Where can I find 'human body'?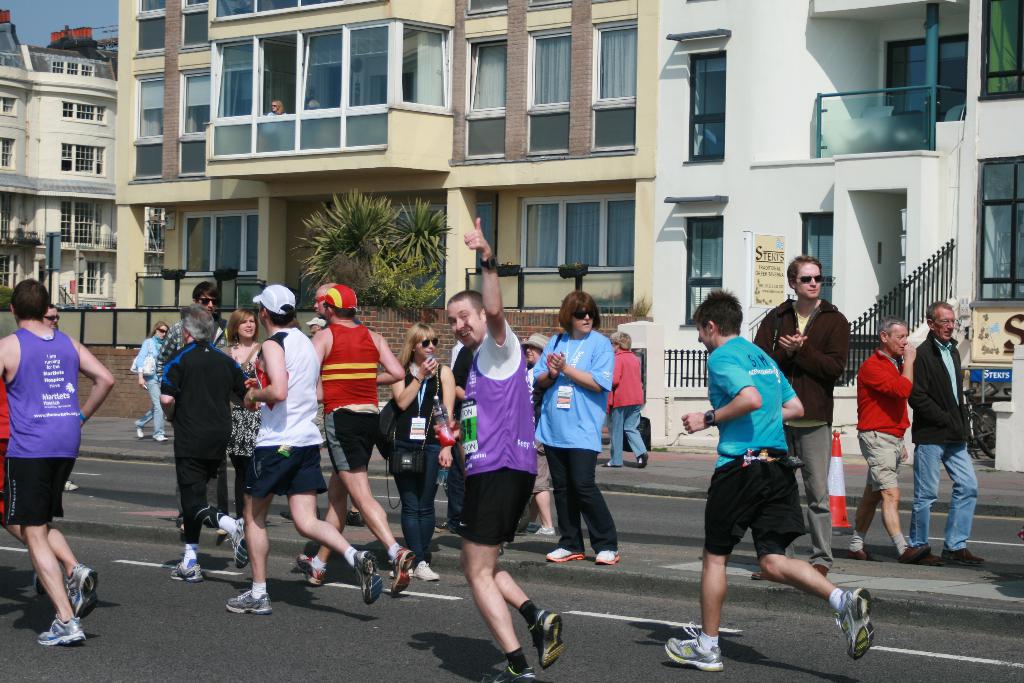
You can find it at <box>847,342,911,563</box>.
